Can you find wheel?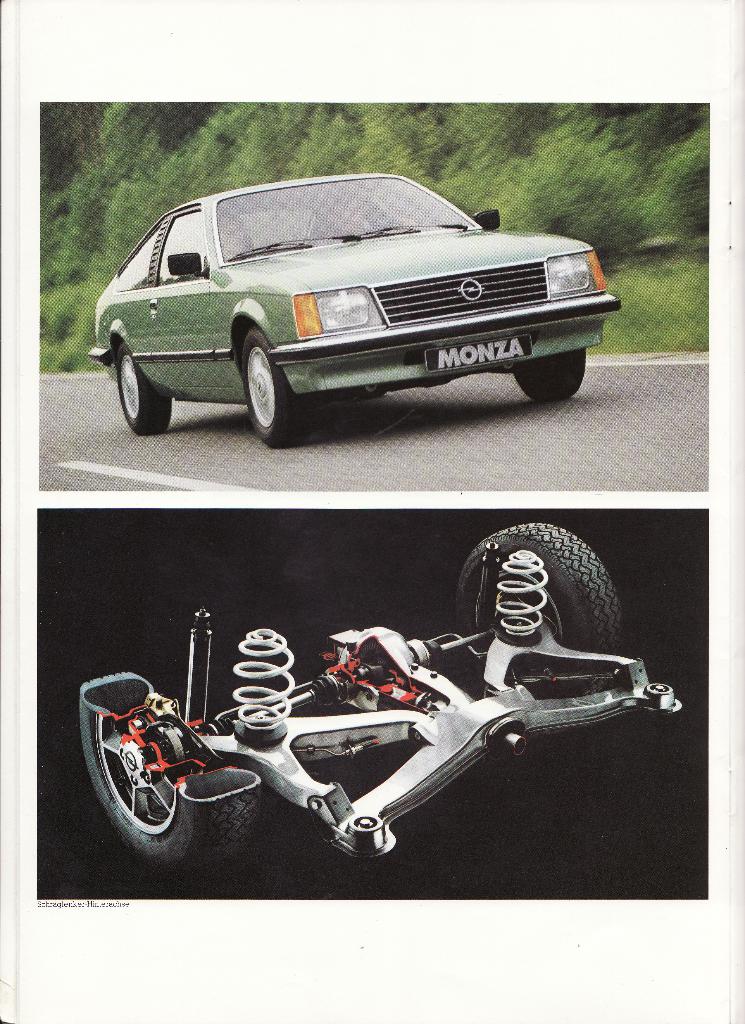
Yes, bounding box: select_region(114, 346, 170, 433).
